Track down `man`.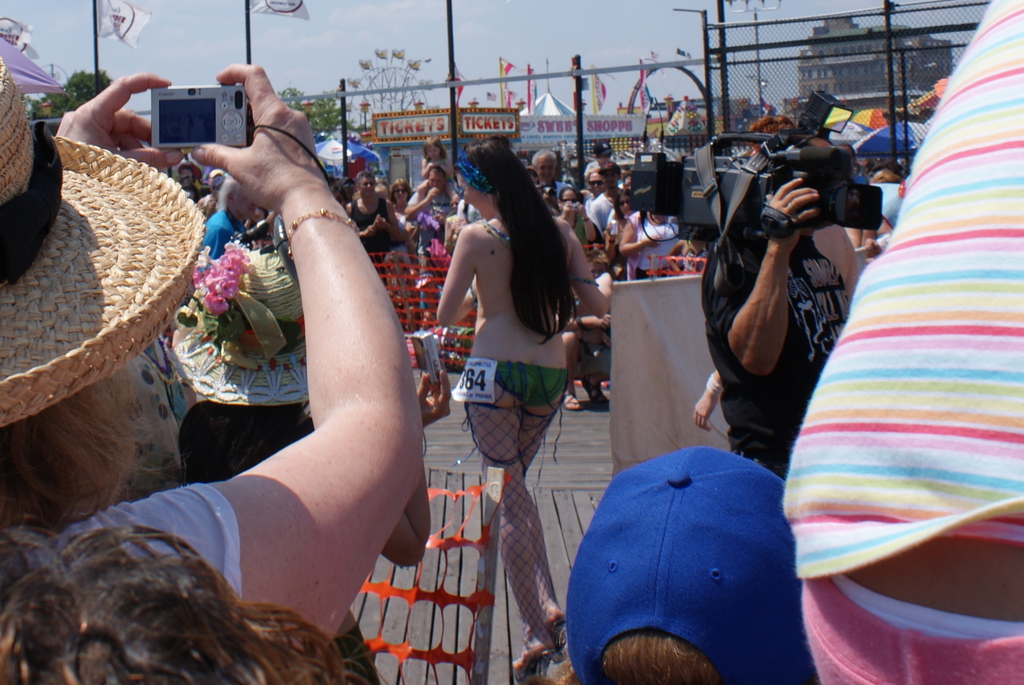
Tracked to {"left": 404, "top": 166, "right": 460, "bottom": 283}.
